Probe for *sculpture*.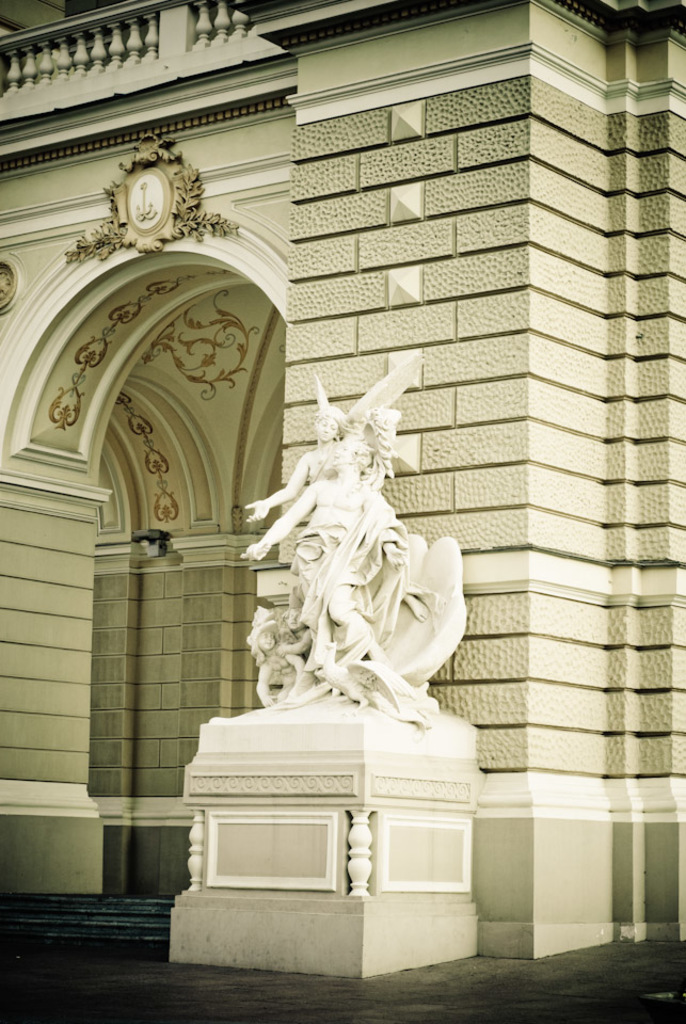
Probe result: (224,369,478,747).
